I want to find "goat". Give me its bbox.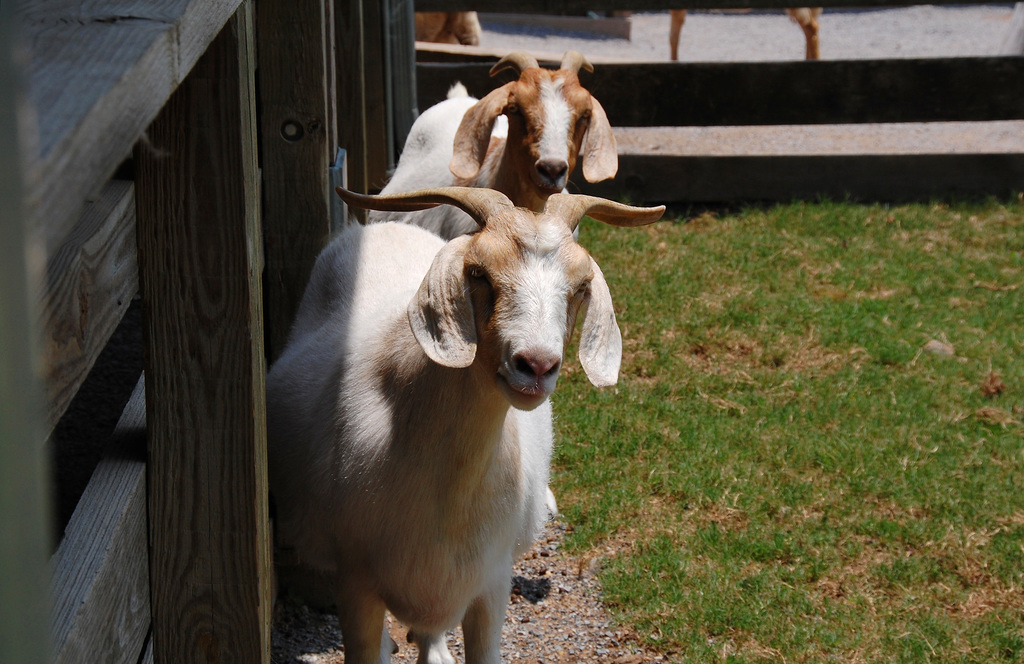
locate(362, 47, 623, 243).
